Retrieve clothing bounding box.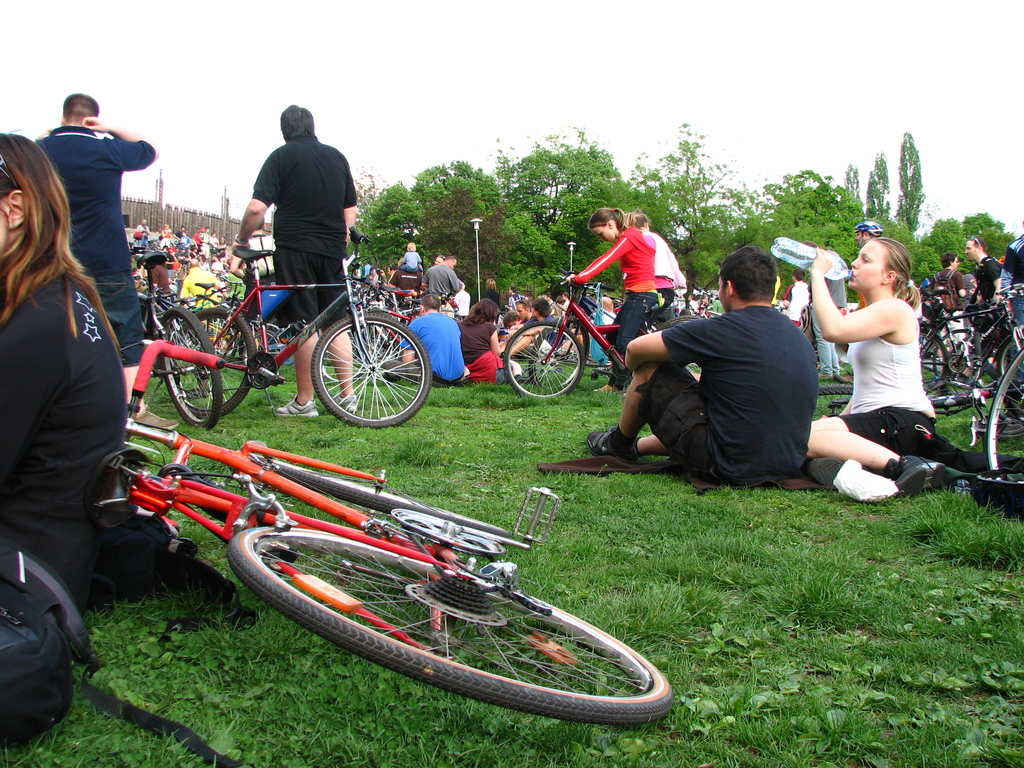
Bounding box: 652 236 689 308.
